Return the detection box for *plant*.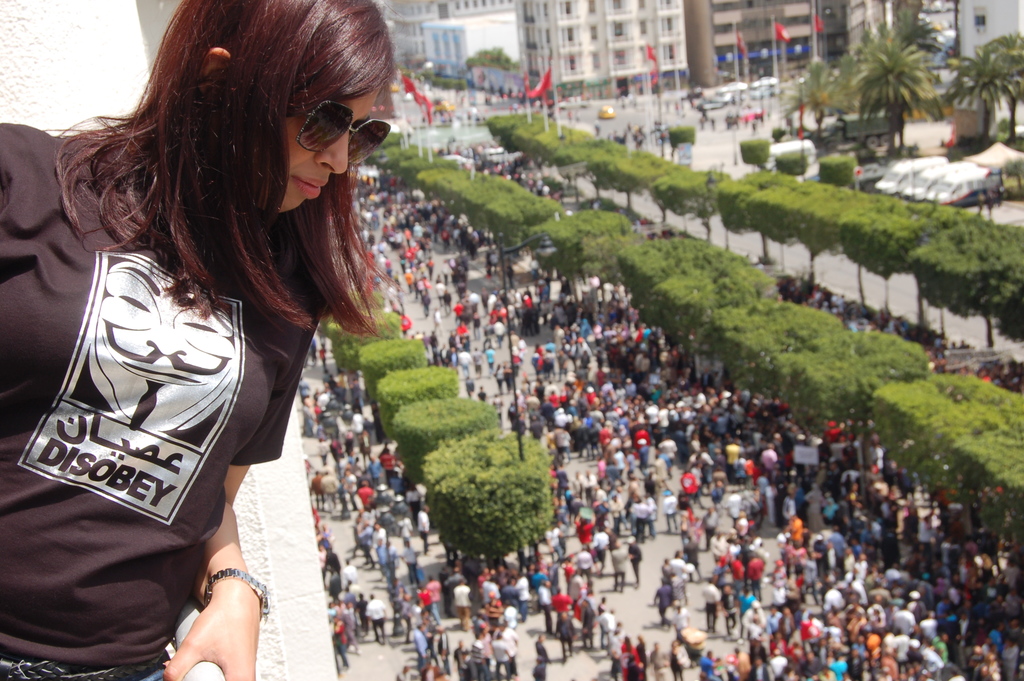
{"left": 388, "top": 403, "right": 499, "bottom": 482}.
